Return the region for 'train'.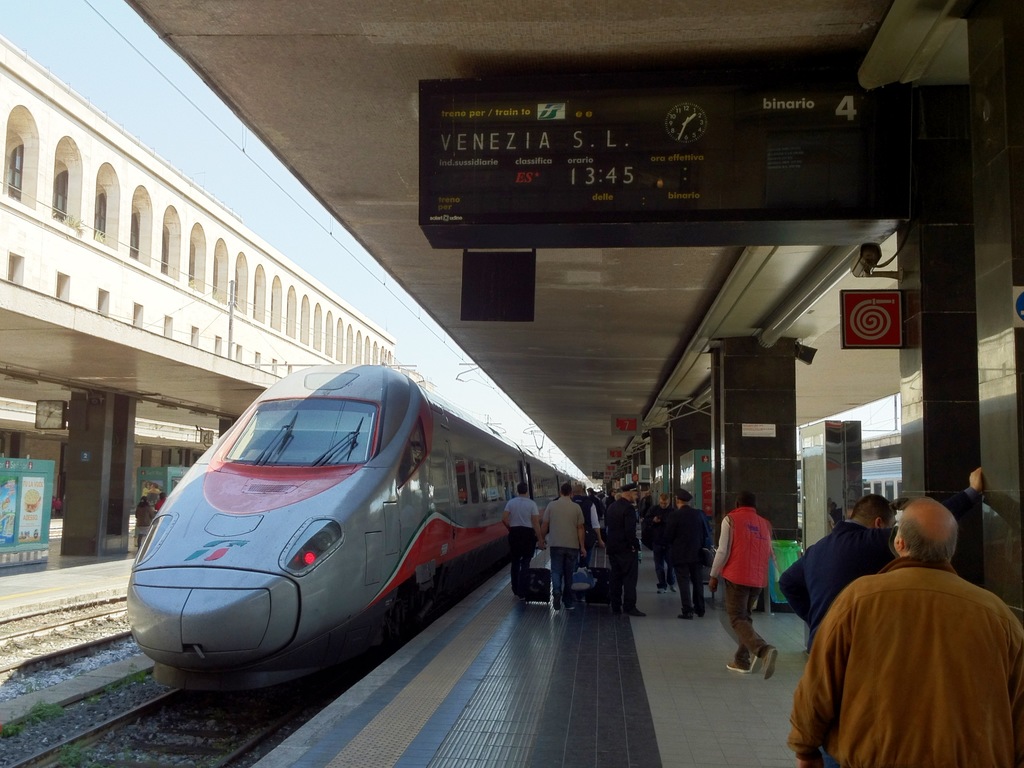
<region>123, 366, 586, 691</region>.
